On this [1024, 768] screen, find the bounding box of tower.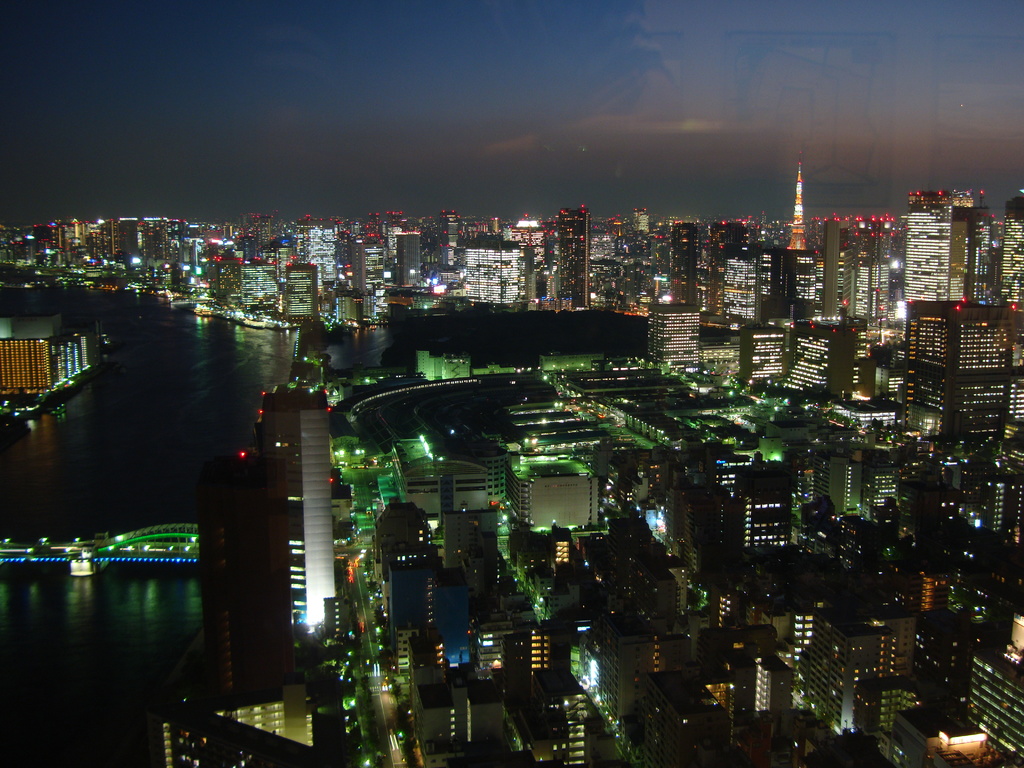
Bounding box: bbox=[950, 634, 1023, 767].
